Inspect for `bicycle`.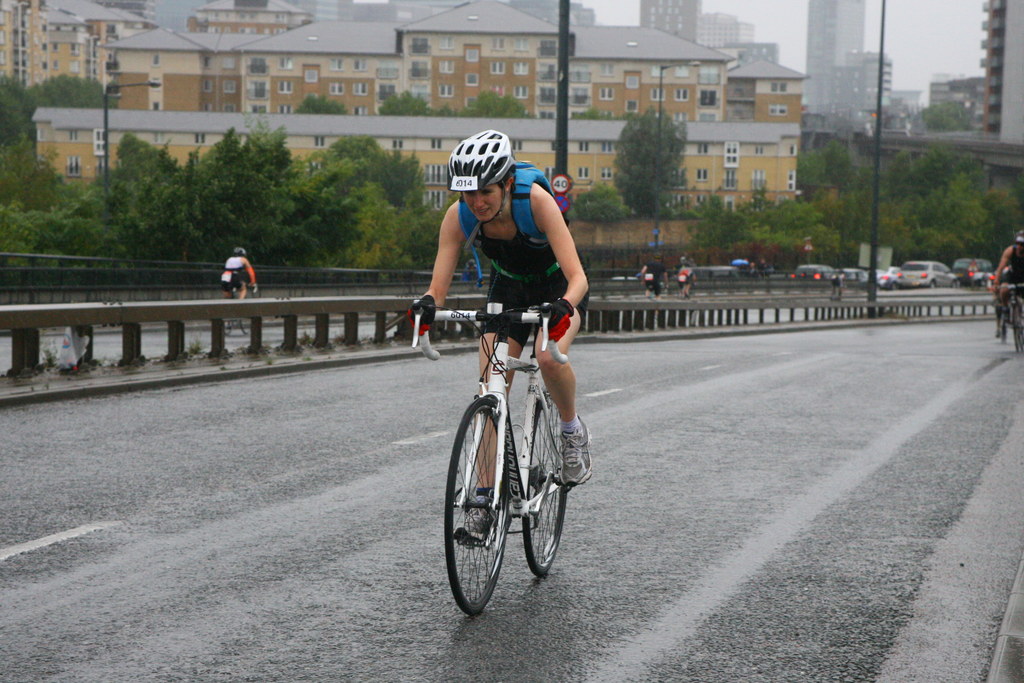
Inspection: <bbox>423, 276, 595, 618</bbox>.
